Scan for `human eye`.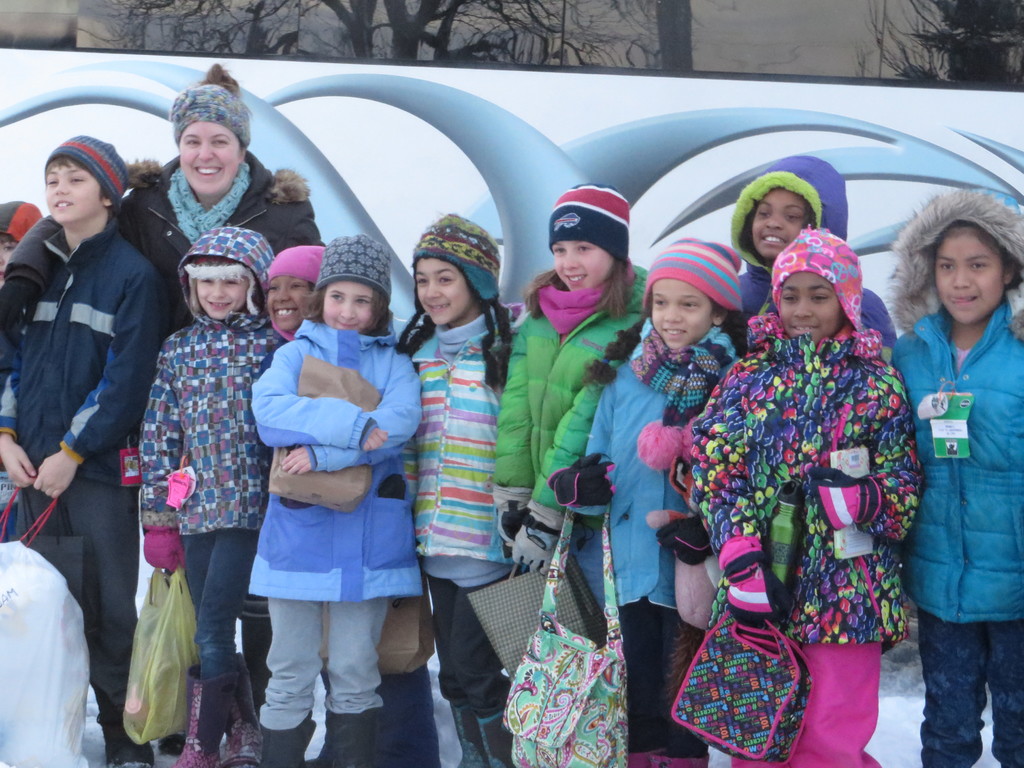
Scan result: crop(353, 296, 369, 305).
